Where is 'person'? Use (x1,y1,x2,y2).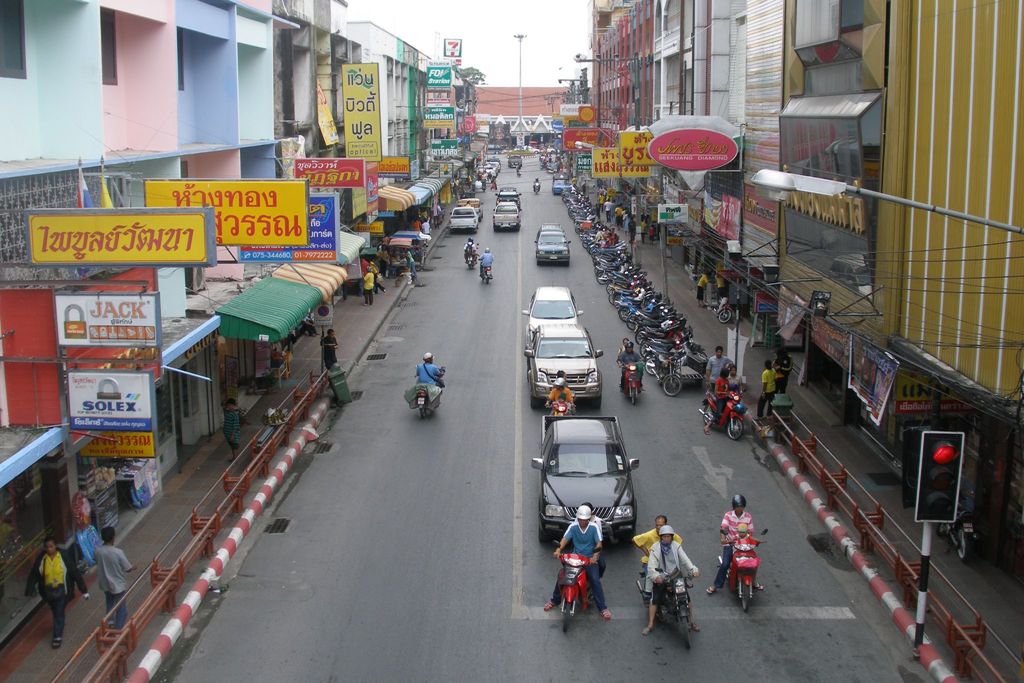
(218,399,244,463).
